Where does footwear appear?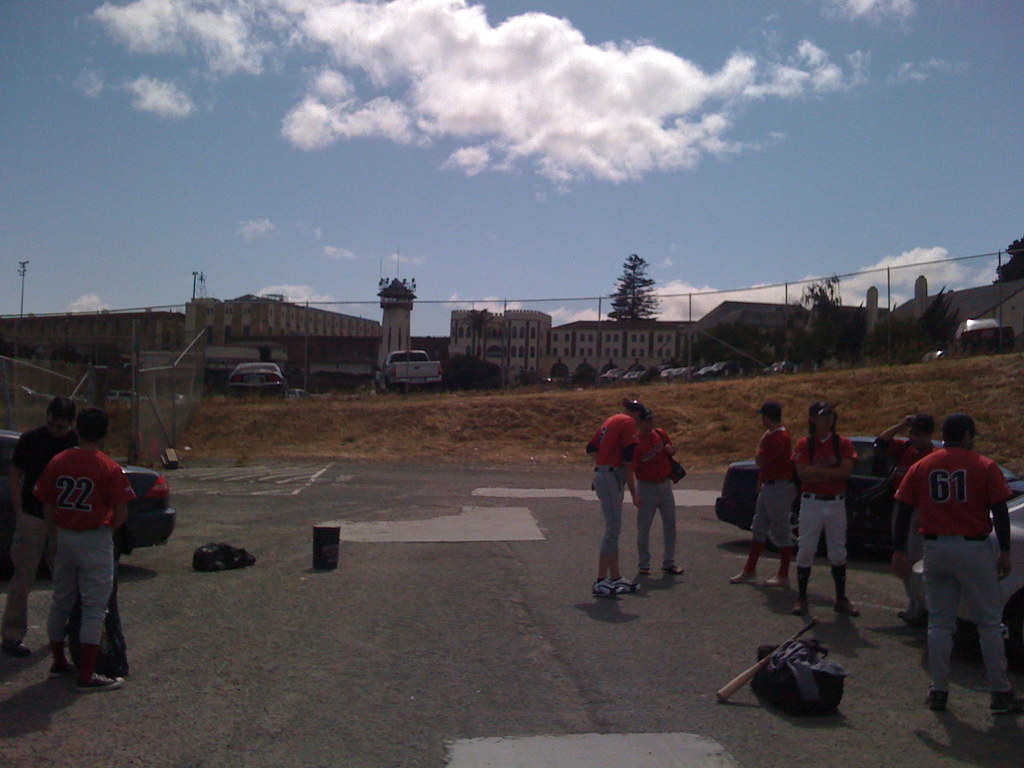
Appears at left=732, top=570, right=758, bottom=587.
